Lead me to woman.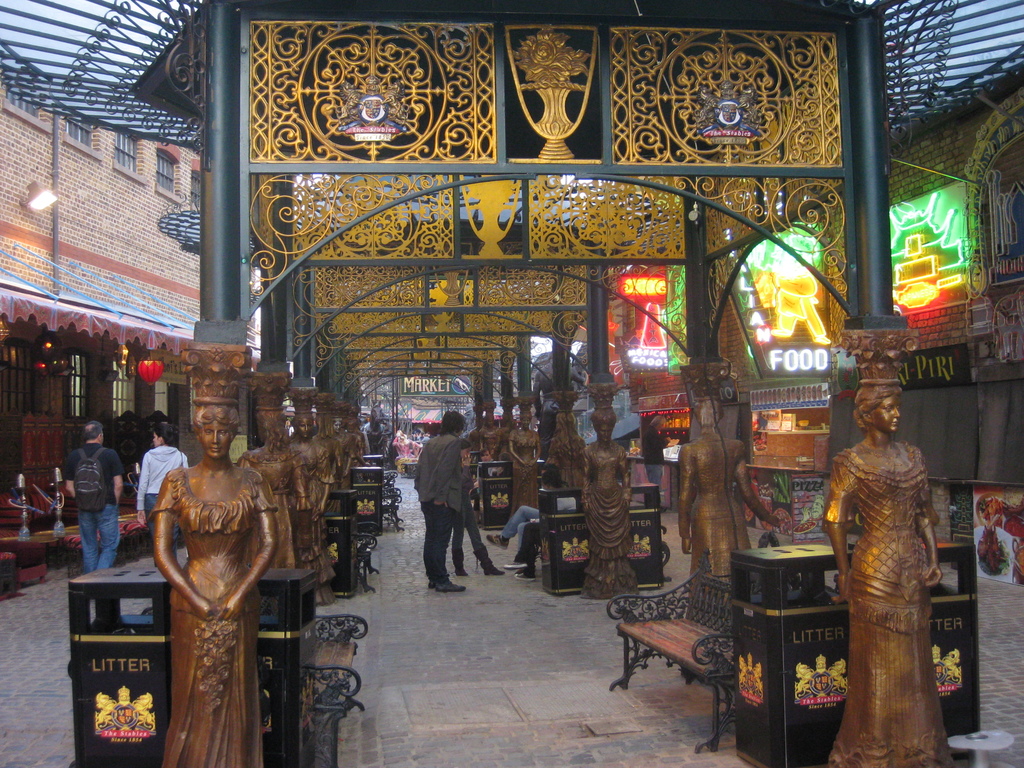
Lead to Rect(484, 418, 513, 463).
